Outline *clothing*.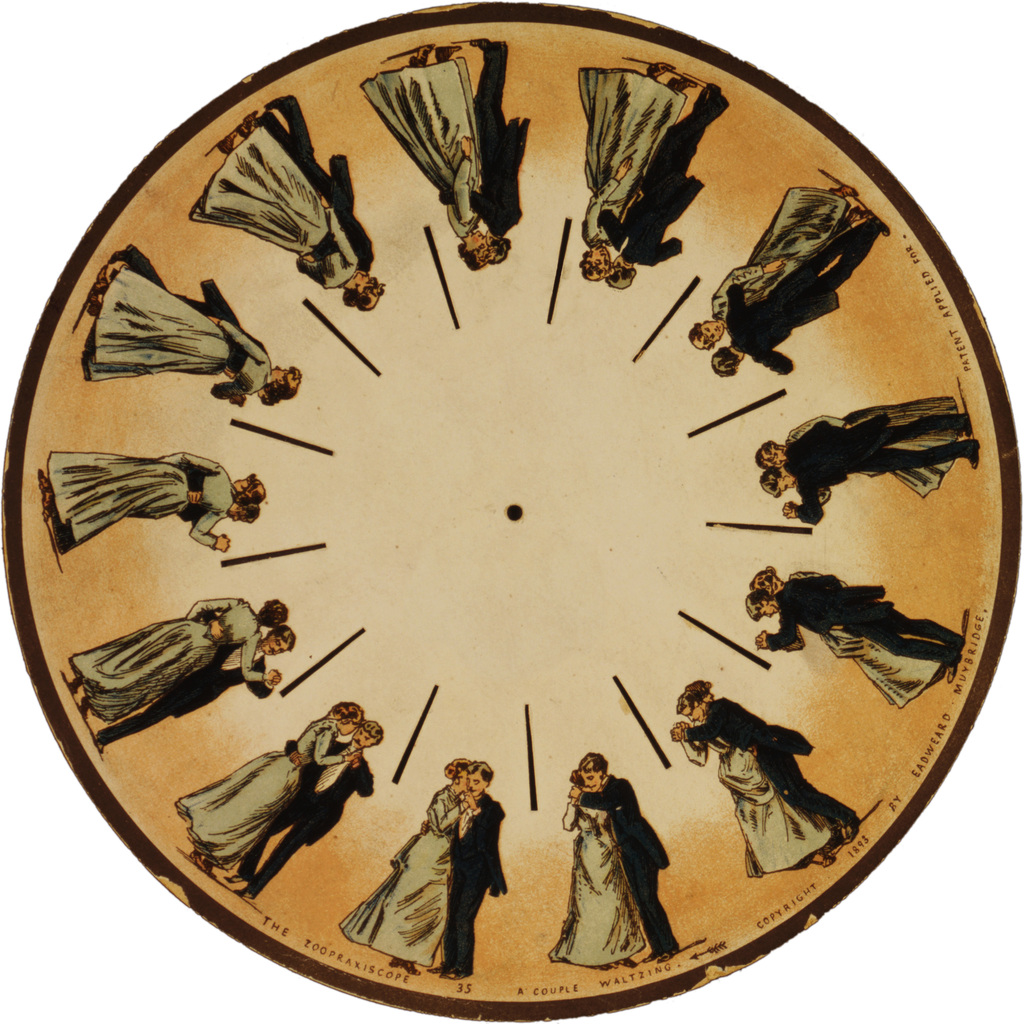
Outline: locate(363, 61, 480, 233).
